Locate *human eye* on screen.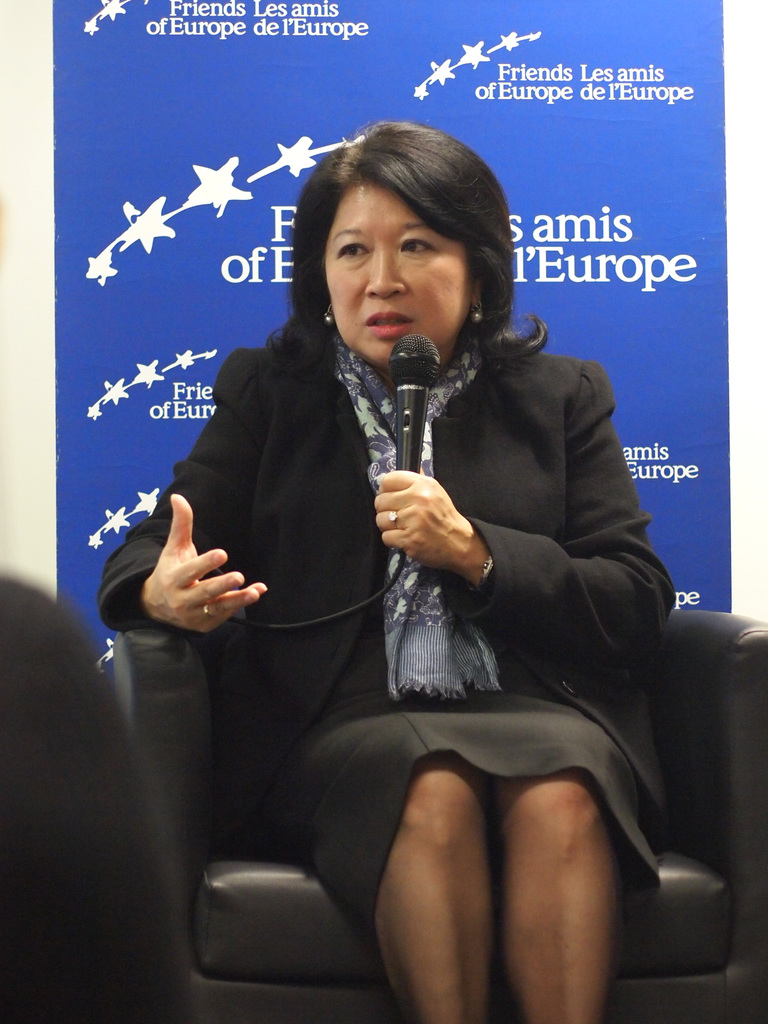
On screen at select_region(333, 233, 371, 259).
